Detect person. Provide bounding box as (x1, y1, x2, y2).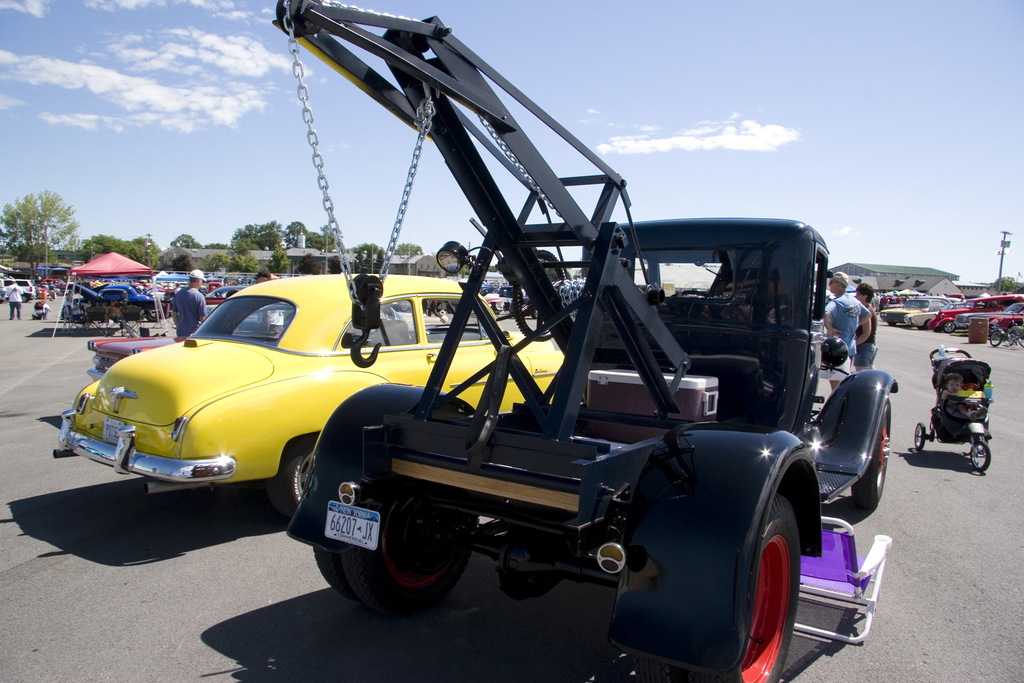
(6, 278, 24, 320).
